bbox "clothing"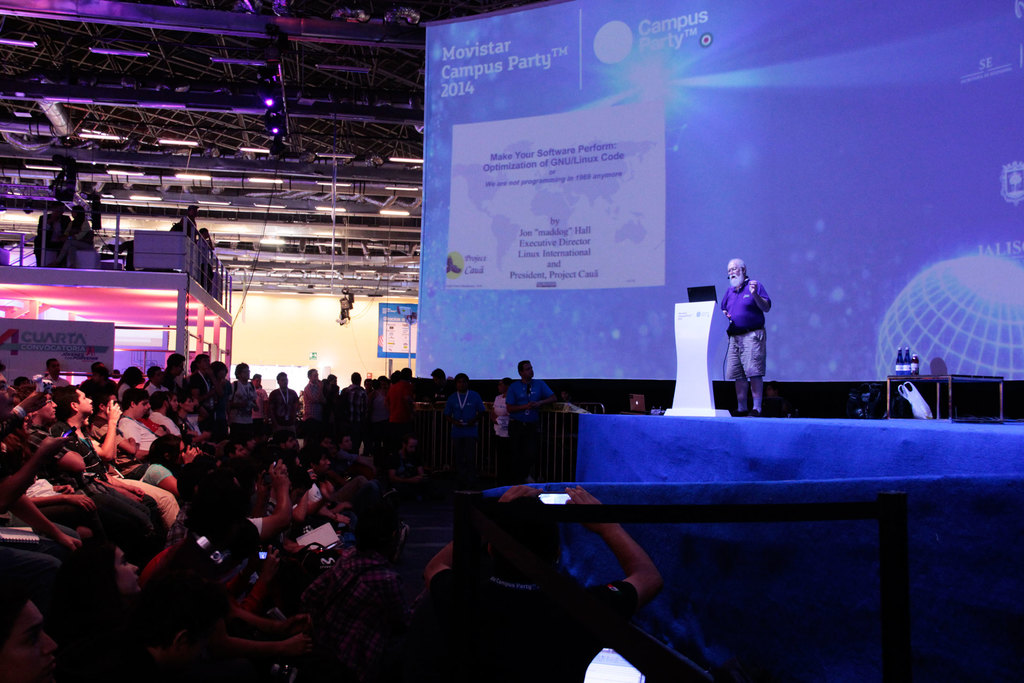
region(725, 282, 772, 393)
